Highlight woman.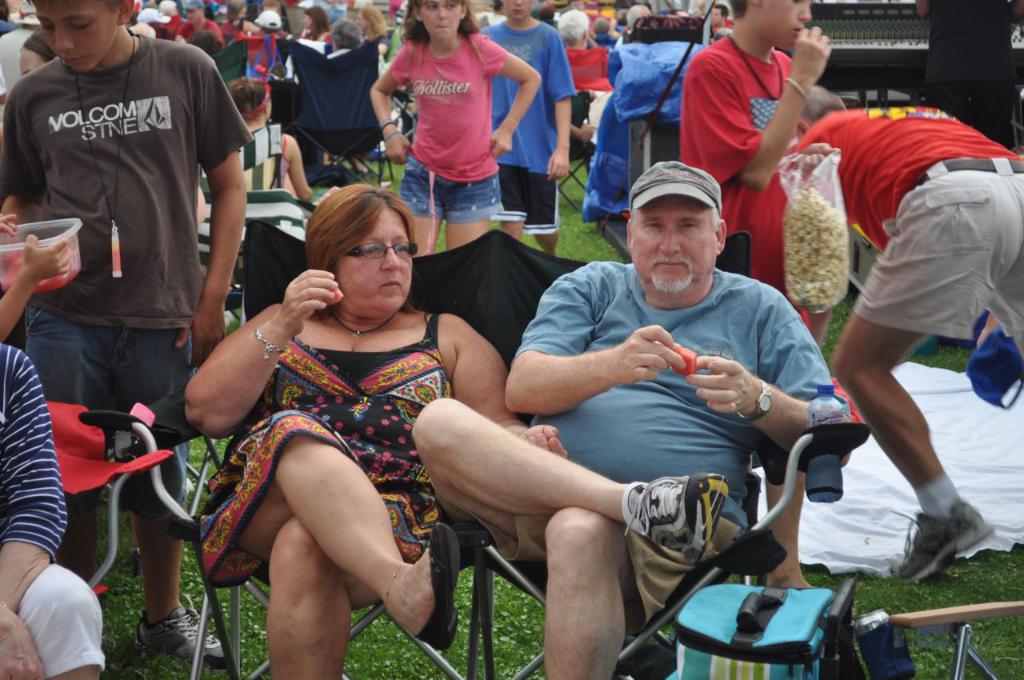
Highlighted region: 201,156,464,678.
